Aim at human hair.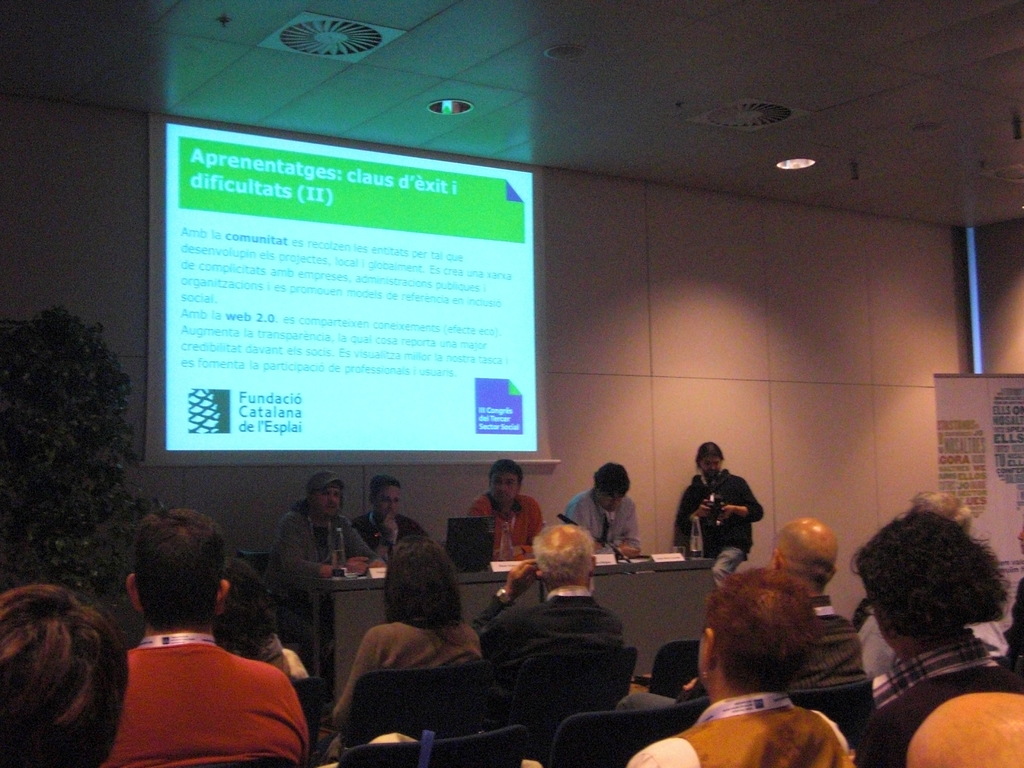
Aimed at (696, 441, 725, 462).
